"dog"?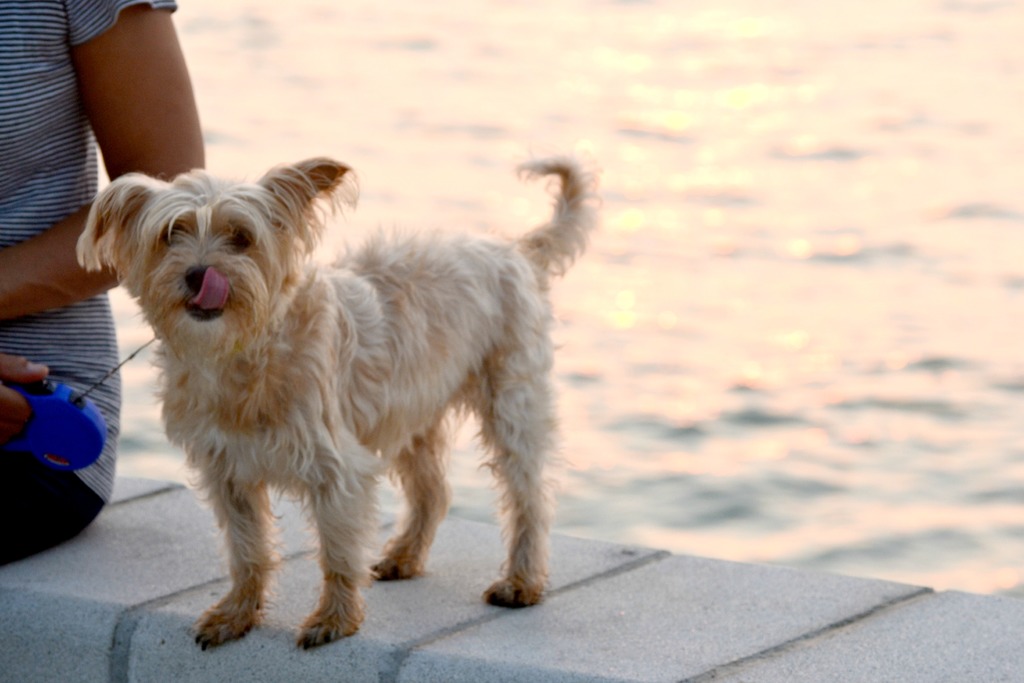
<region>72, 151, 605, 654</region>
